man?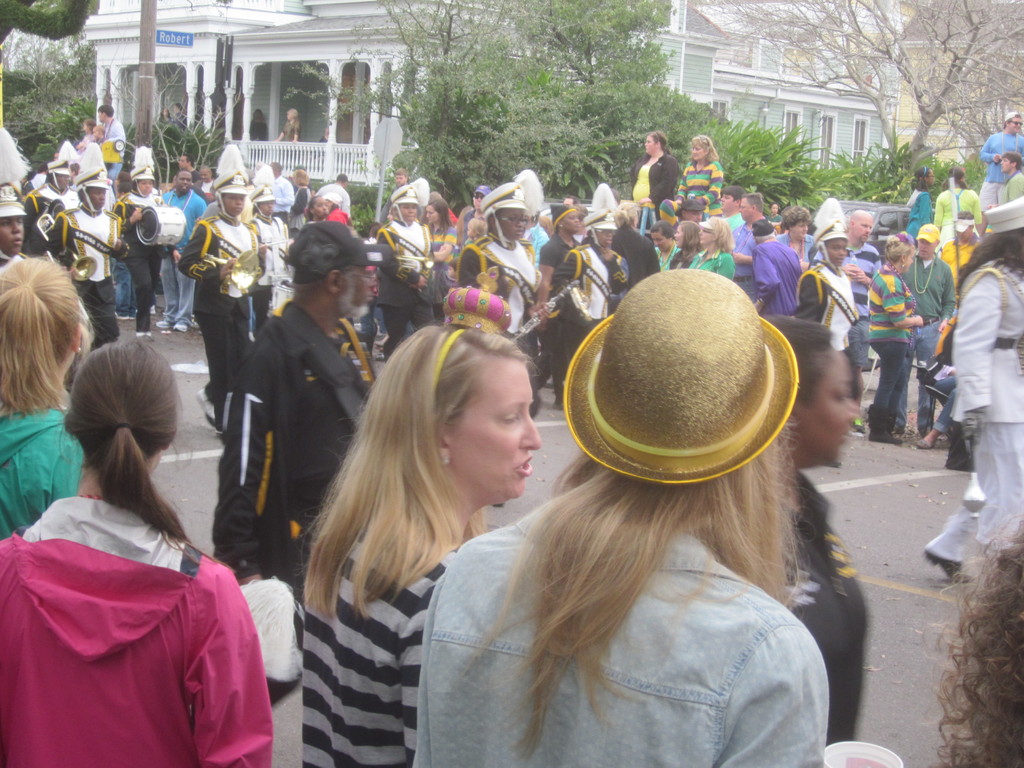
pyautogui.locateOnScreen(207, 220, 378, 709)
